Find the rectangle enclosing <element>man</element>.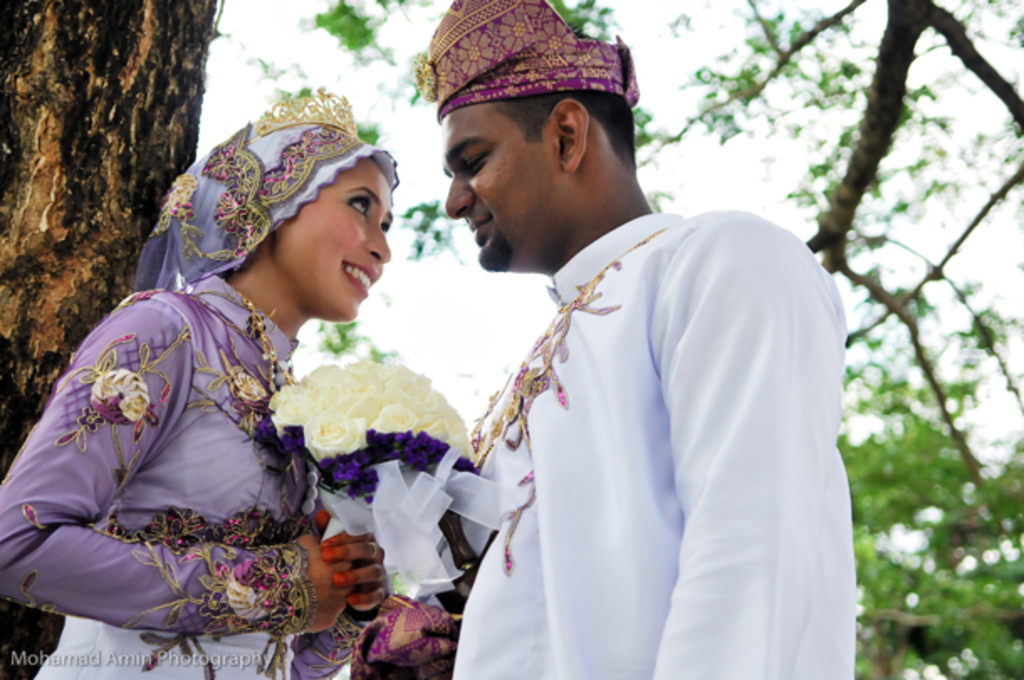
(423, 50, 859, 675).
